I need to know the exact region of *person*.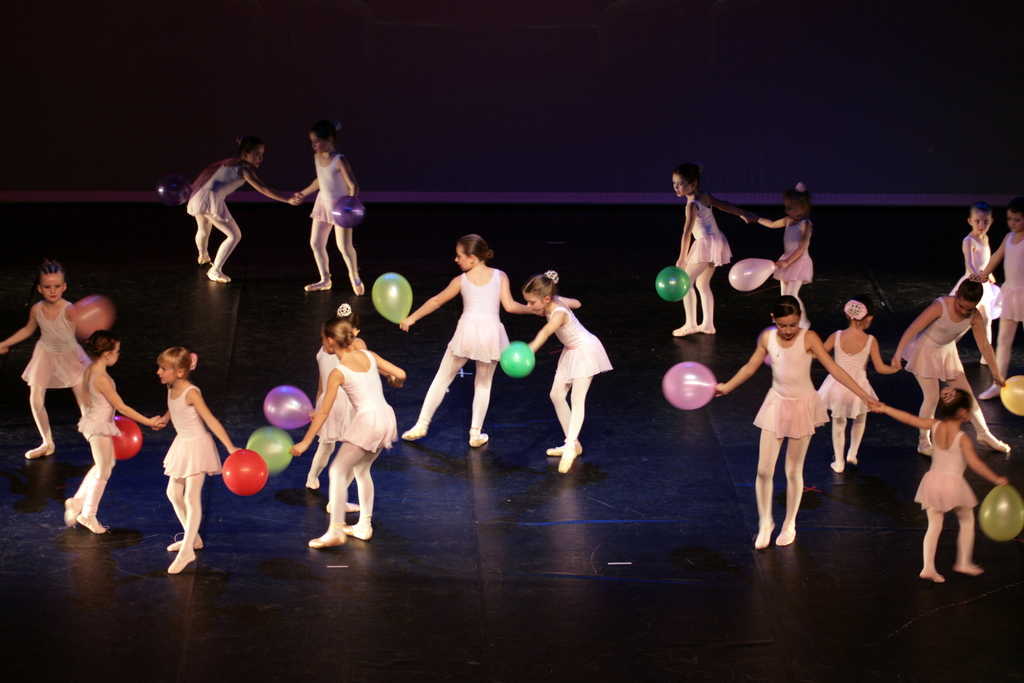
Region: (x1=742, y1=177, x2=821, y2=308).
